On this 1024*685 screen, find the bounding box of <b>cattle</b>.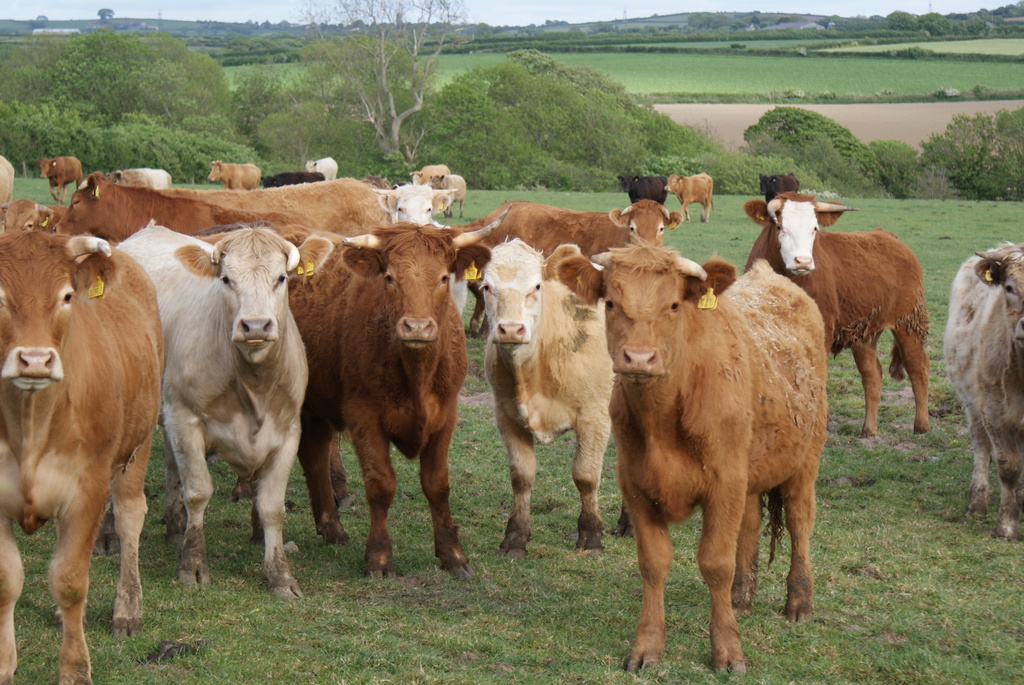
Bounding box: <region>161, 175, 460, 235</region>.
